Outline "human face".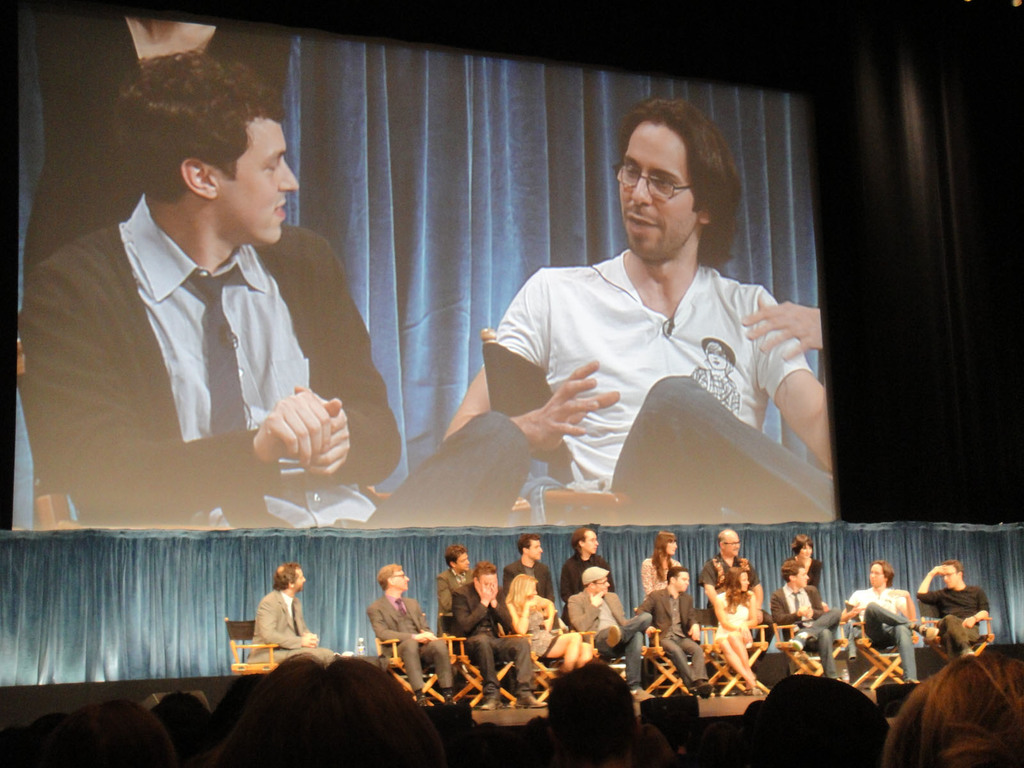
Outline: <region>868, 564, 888, 589</region>.
